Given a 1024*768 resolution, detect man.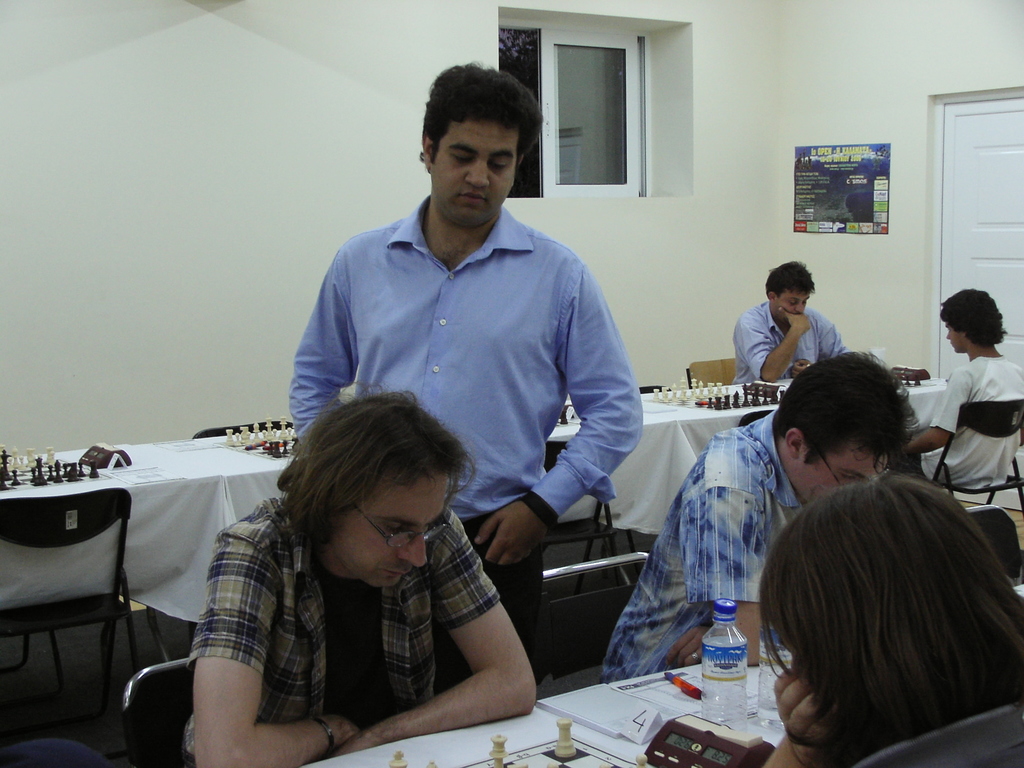
detection(728, 262, 842, 386).
